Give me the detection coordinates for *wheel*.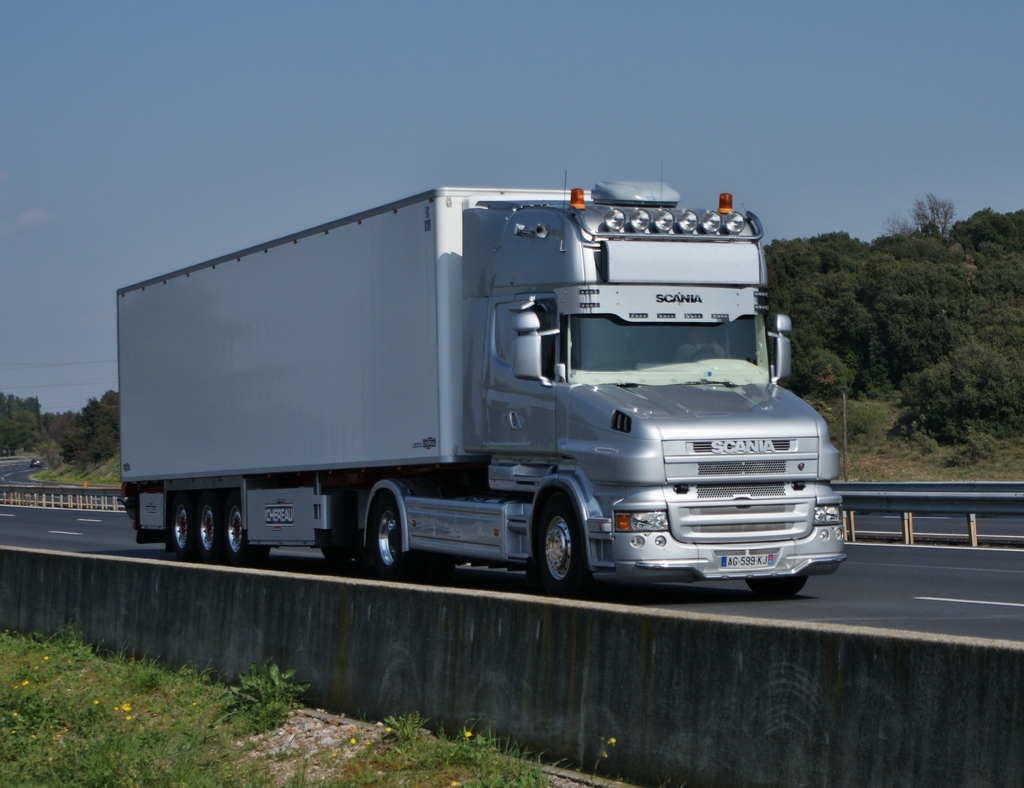
{"left": 353, "top": 541, "right": 367, "bottom": 562}.
